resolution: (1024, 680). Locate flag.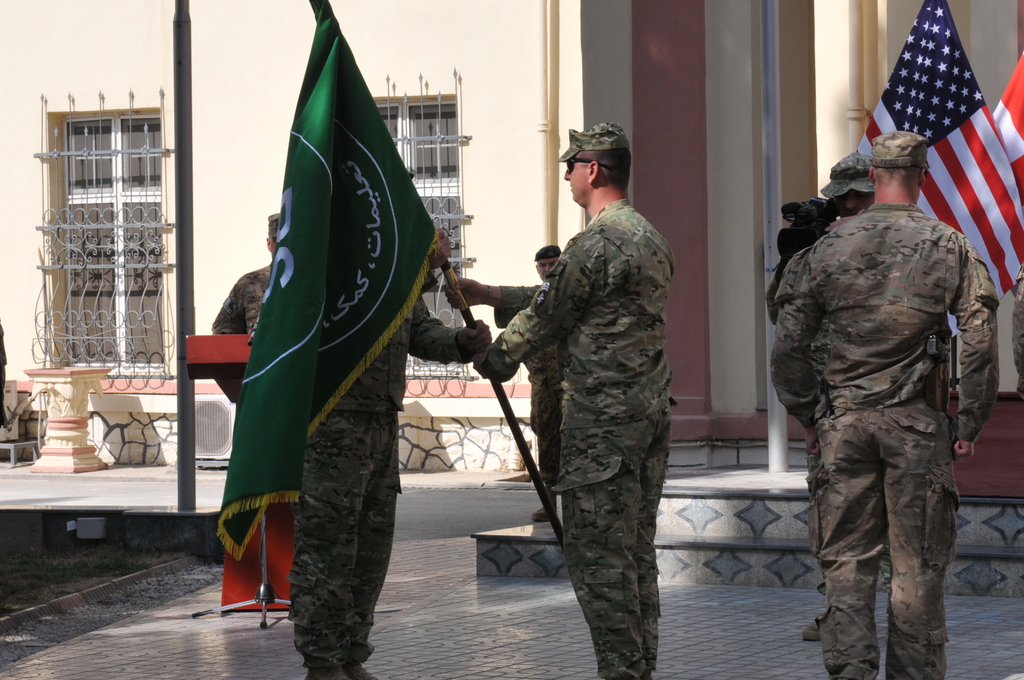
204/0/433/562.
